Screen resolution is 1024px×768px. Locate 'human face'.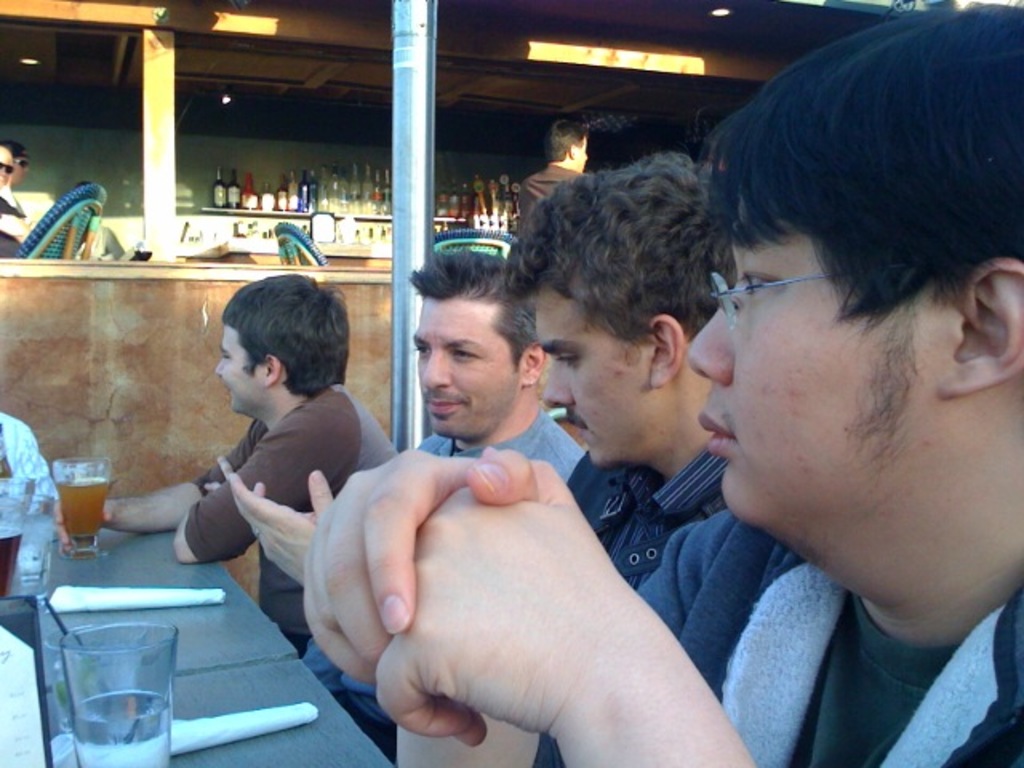
[0,147,14,182].
